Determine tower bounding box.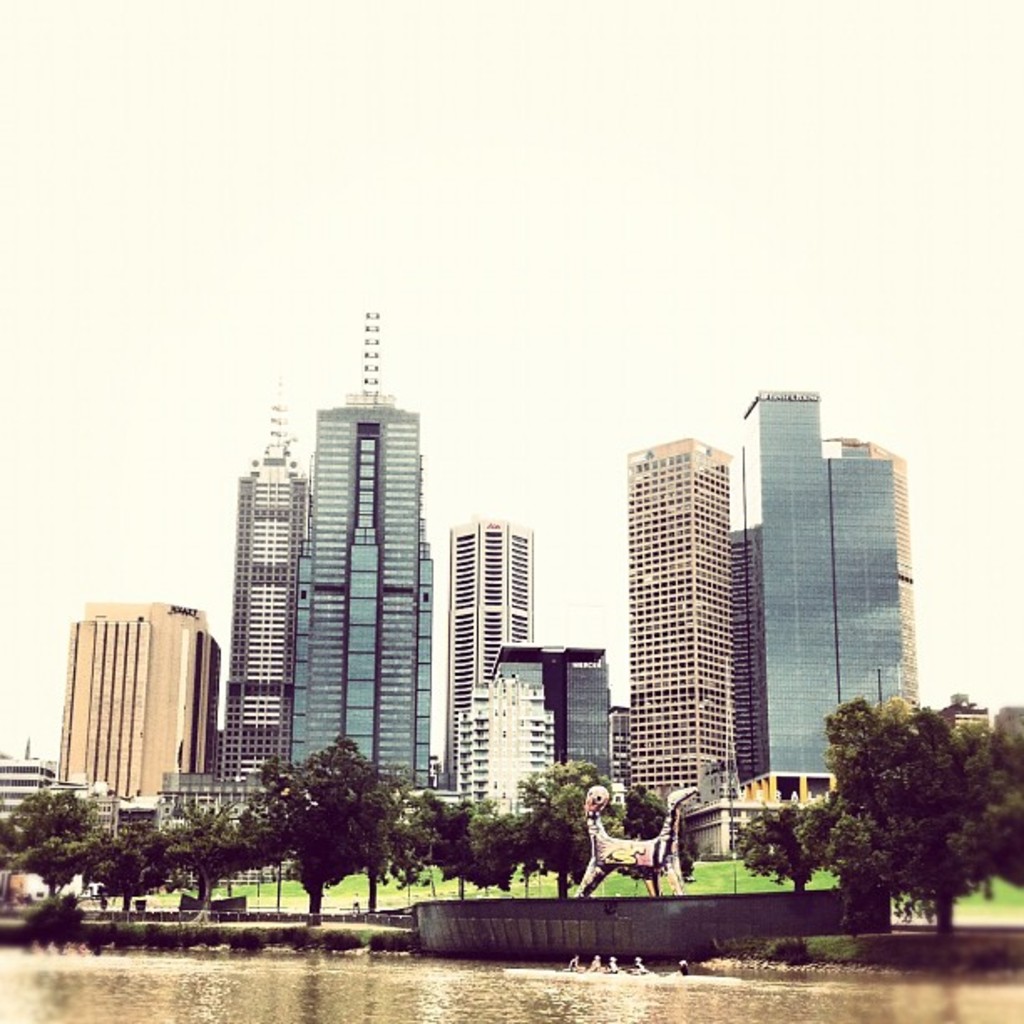
Determined: x1=67 y1=612 x2=212 y2=803.
